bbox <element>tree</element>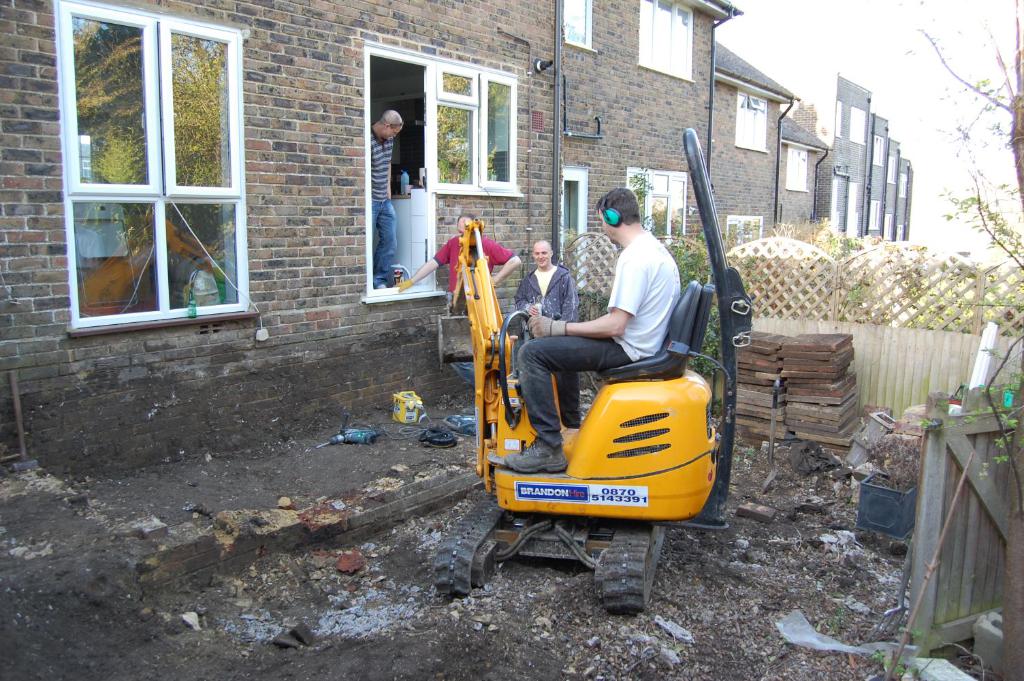
<region>914, 1, 1023, 370</region>
